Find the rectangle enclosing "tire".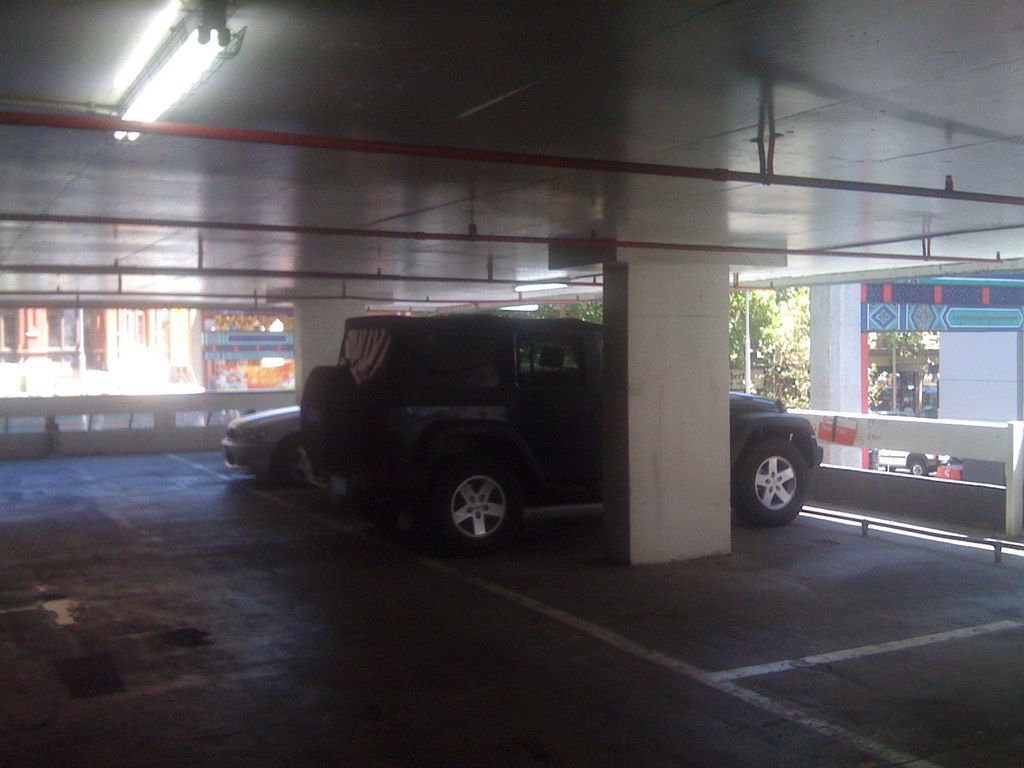
Rect(433, 452, 521, 549).
